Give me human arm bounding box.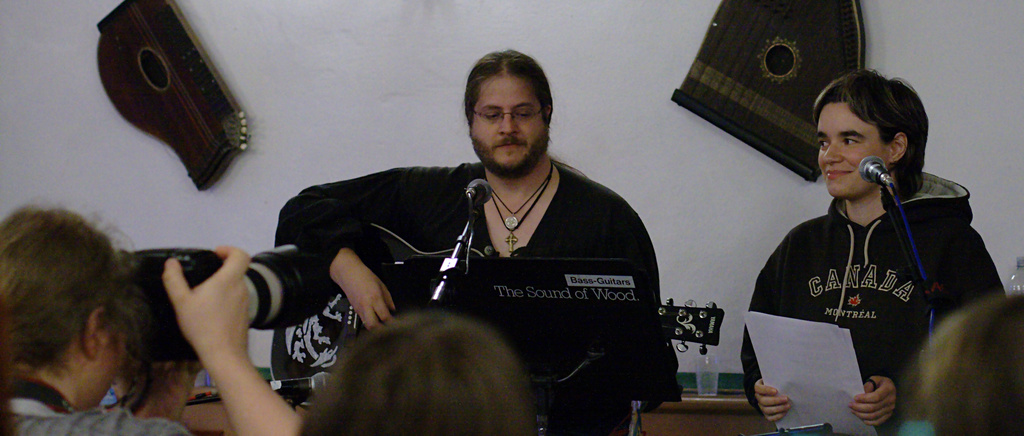
619,197,690,411.
